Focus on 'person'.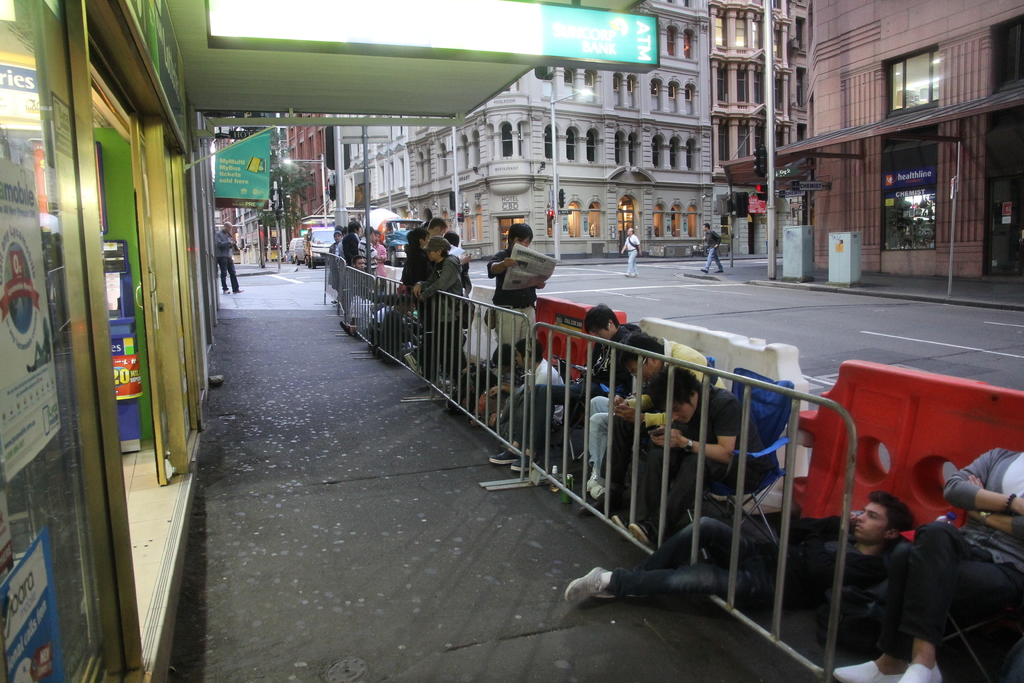
Focused at bbox=[699, 220, 723, 270].
